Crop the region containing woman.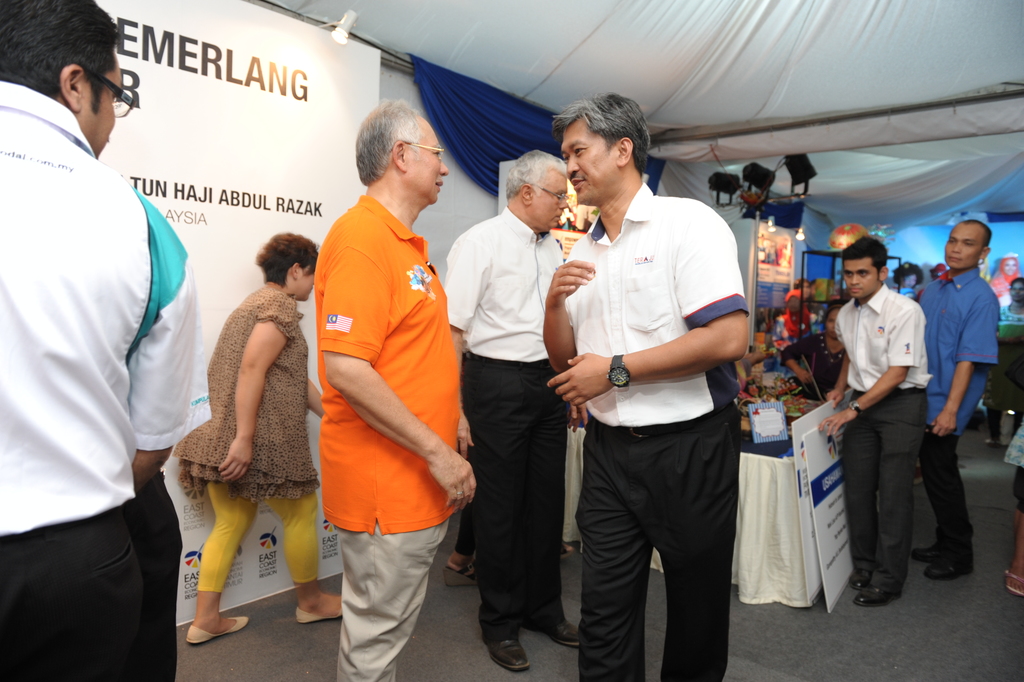
Crop region: (168, 205, 326, 638).
